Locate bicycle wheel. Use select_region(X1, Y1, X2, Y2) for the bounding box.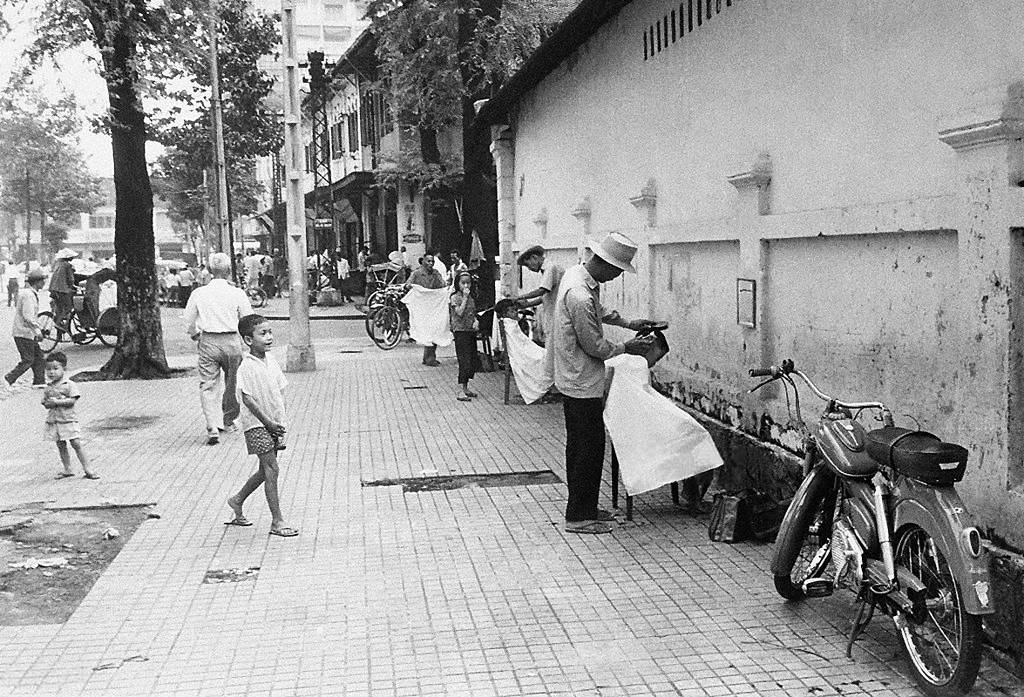
select_region(373, 308, 401, 348).
